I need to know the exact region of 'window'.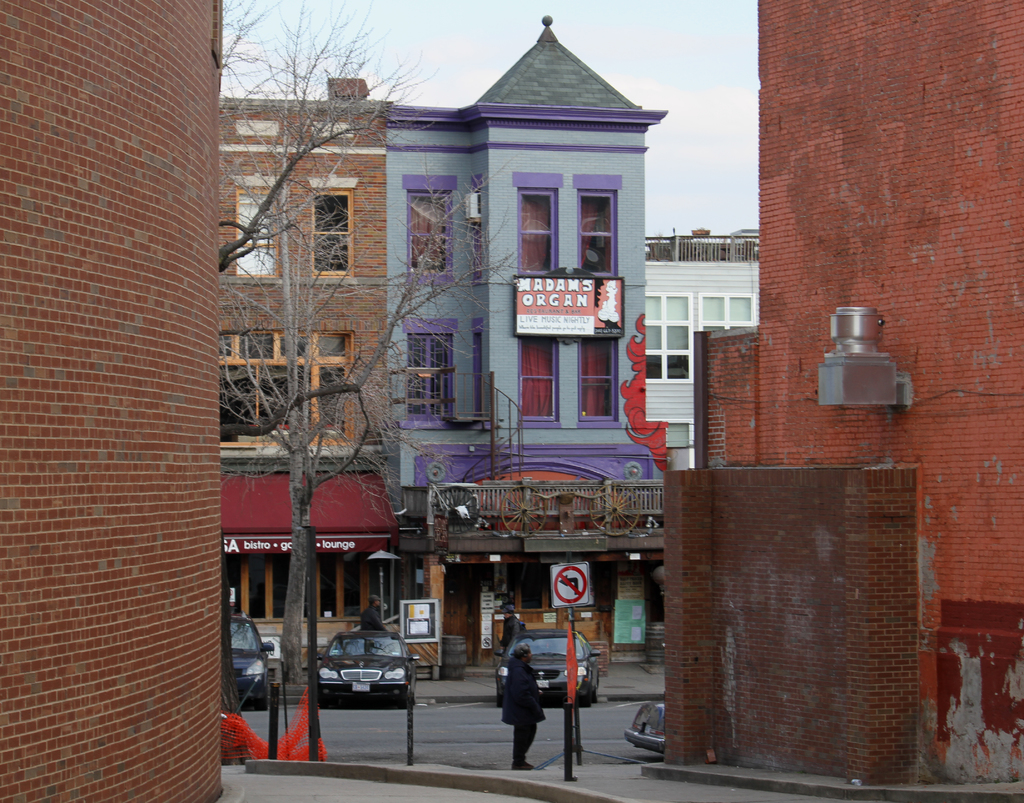
Region: 506 321 568 432.
